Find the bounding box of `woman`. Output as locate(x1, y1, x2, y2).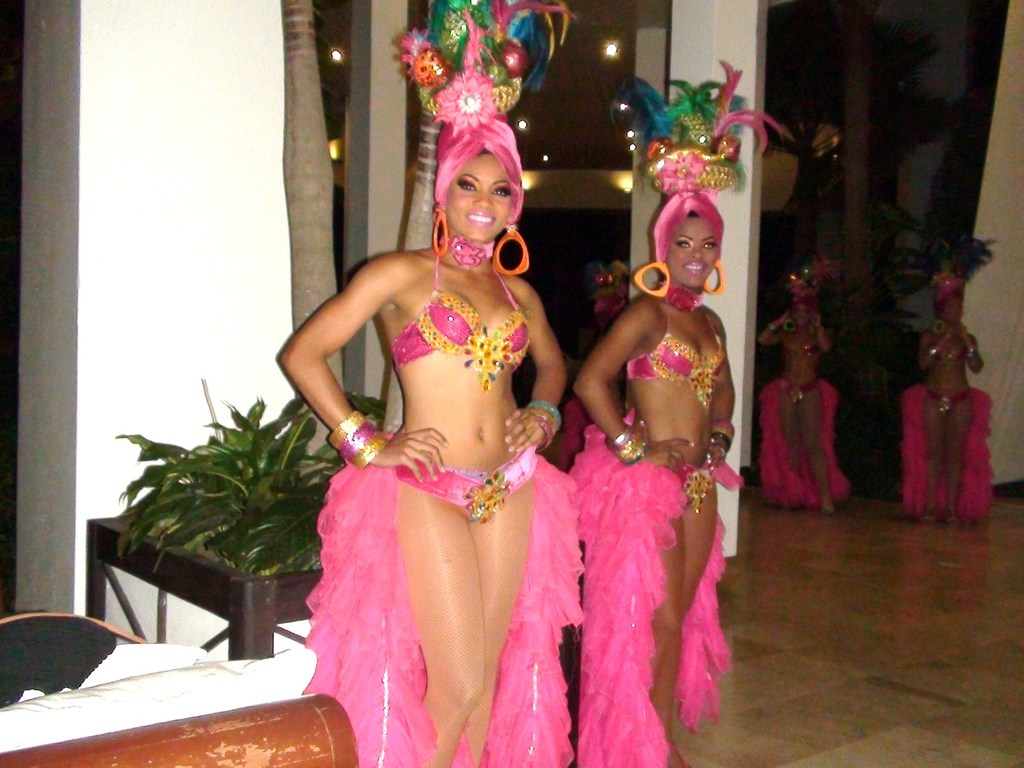
locate(562, 56, 785, 767).
